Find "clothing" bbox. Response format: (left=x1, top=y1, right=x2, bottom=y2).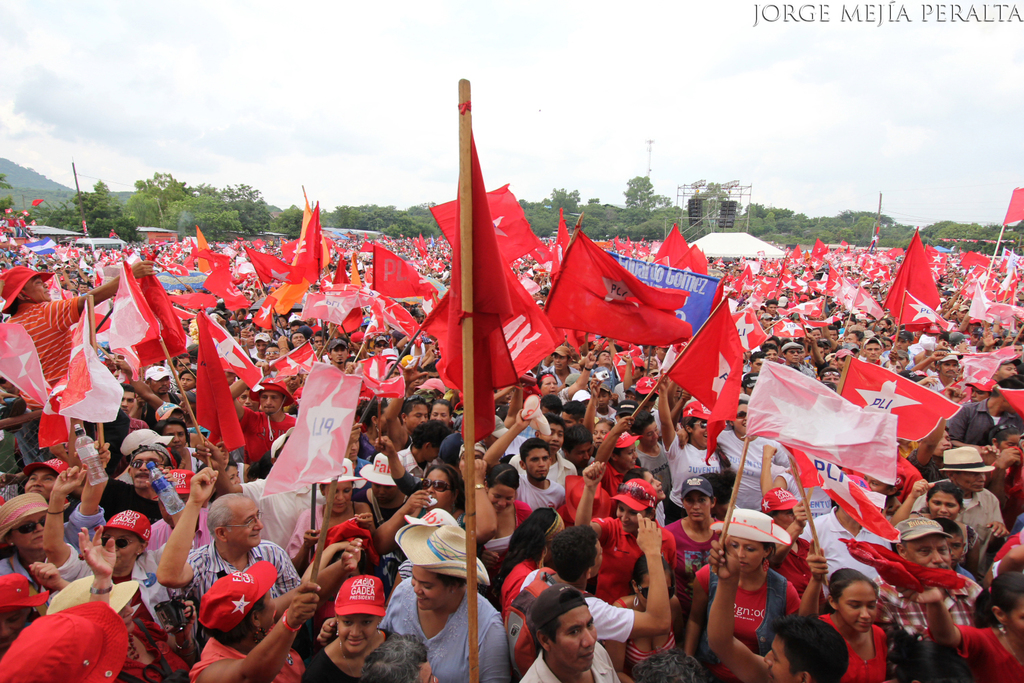
(left=301, top=639, right=364, bottom=682).
